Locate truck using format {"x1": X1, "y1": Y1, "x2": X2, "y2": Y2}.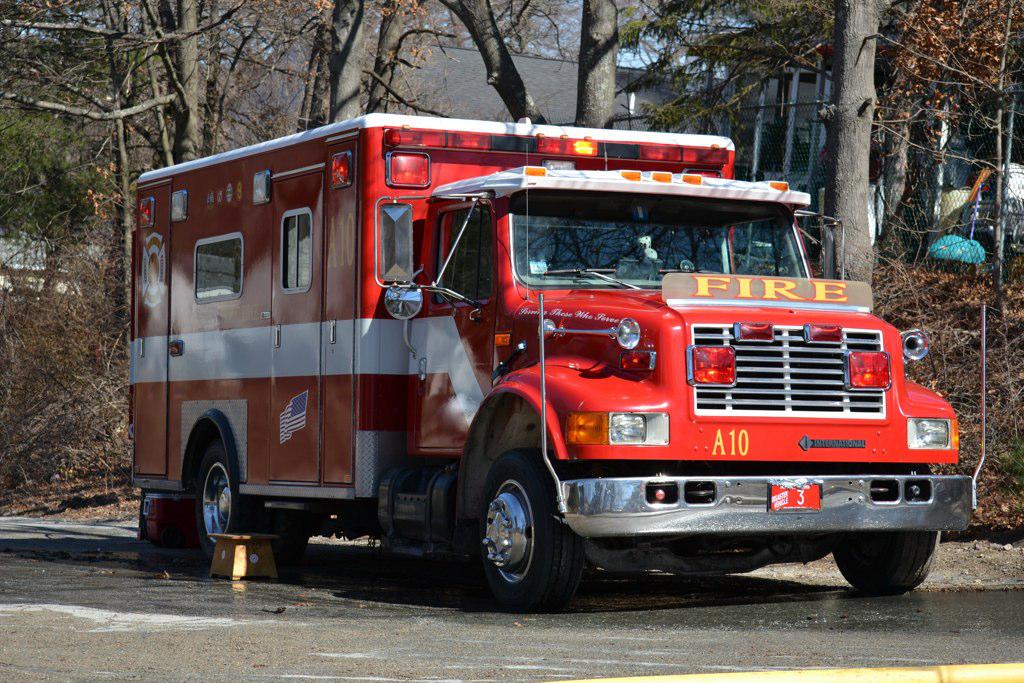
{"x1": 106, "y1": 103, "x2": 952, "y2": 613}.
